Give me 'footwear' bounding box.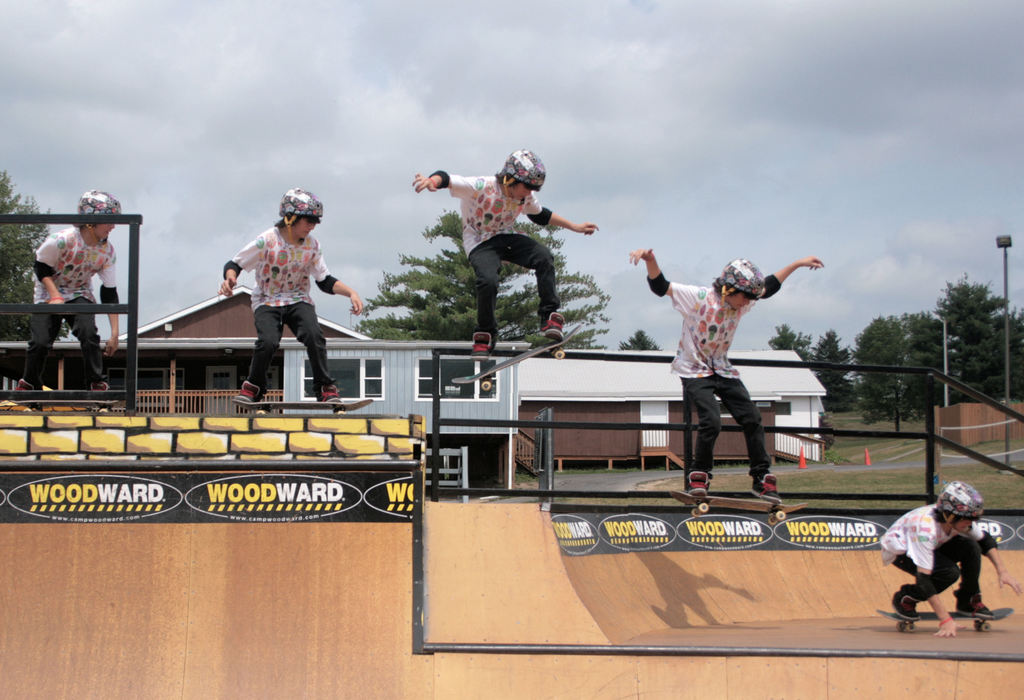
Rect(236, 380, 267, 402).
